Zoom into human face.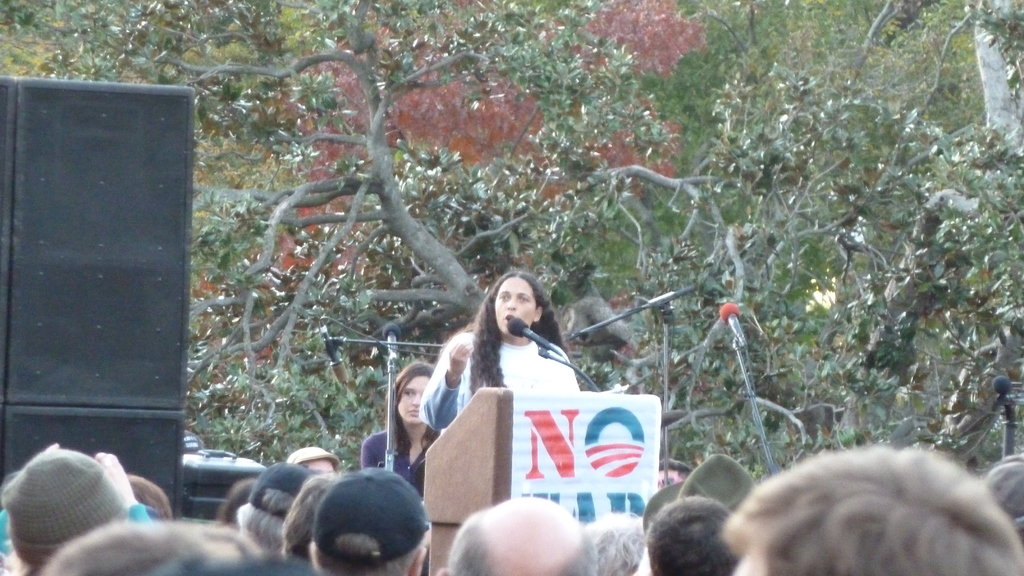
Zoom target: {"x1": 308, "y1": 460, "x2": 335, "y2": 476}.
